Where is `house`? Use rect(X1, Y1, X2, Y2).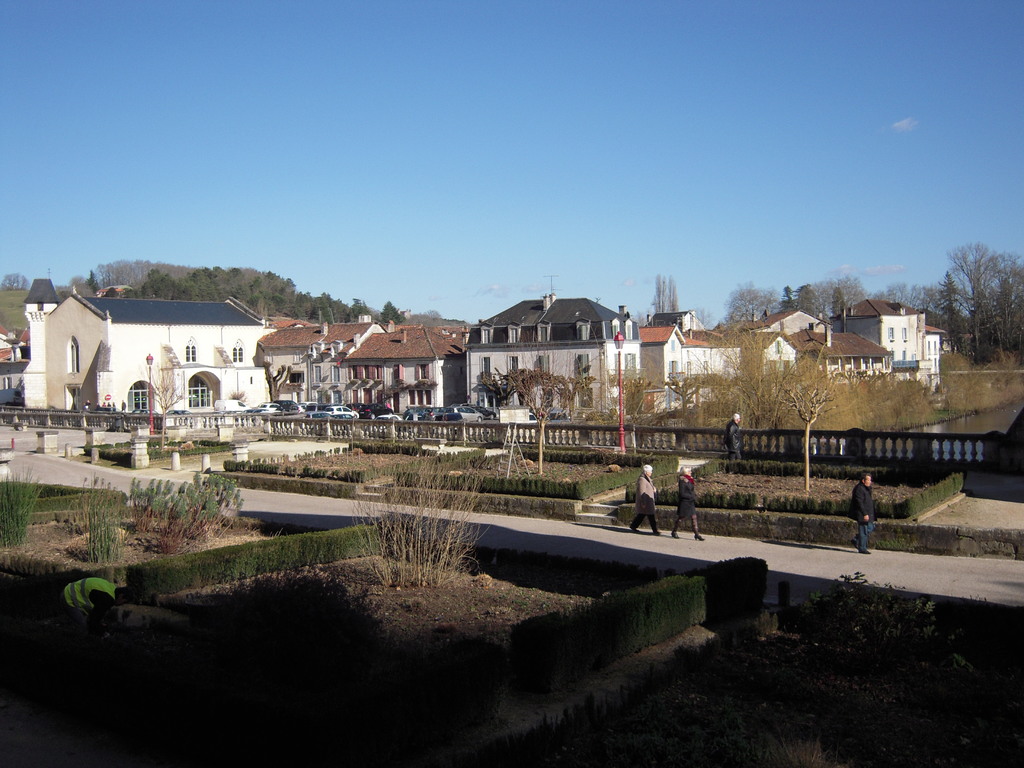
rect(639, 322, 743, 415).
